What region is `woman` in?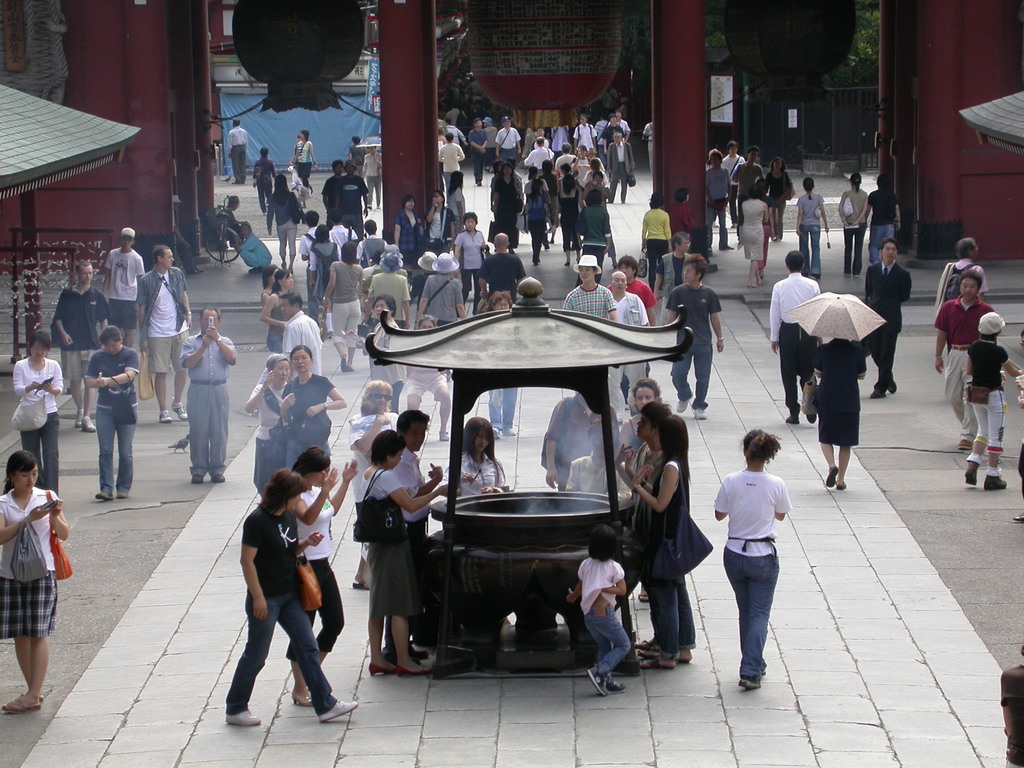
bbox(291, 132, 316, 193).
